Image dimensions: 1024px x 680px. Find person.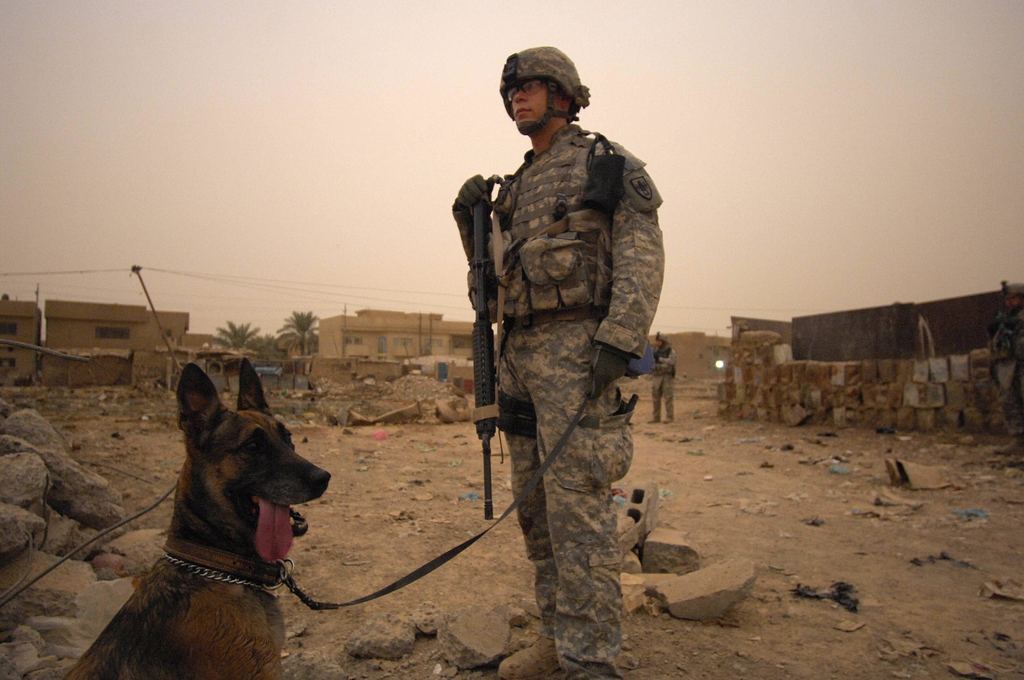
{"x1": 654, "y1": 331, "x2": 674, "y2": 425}.
